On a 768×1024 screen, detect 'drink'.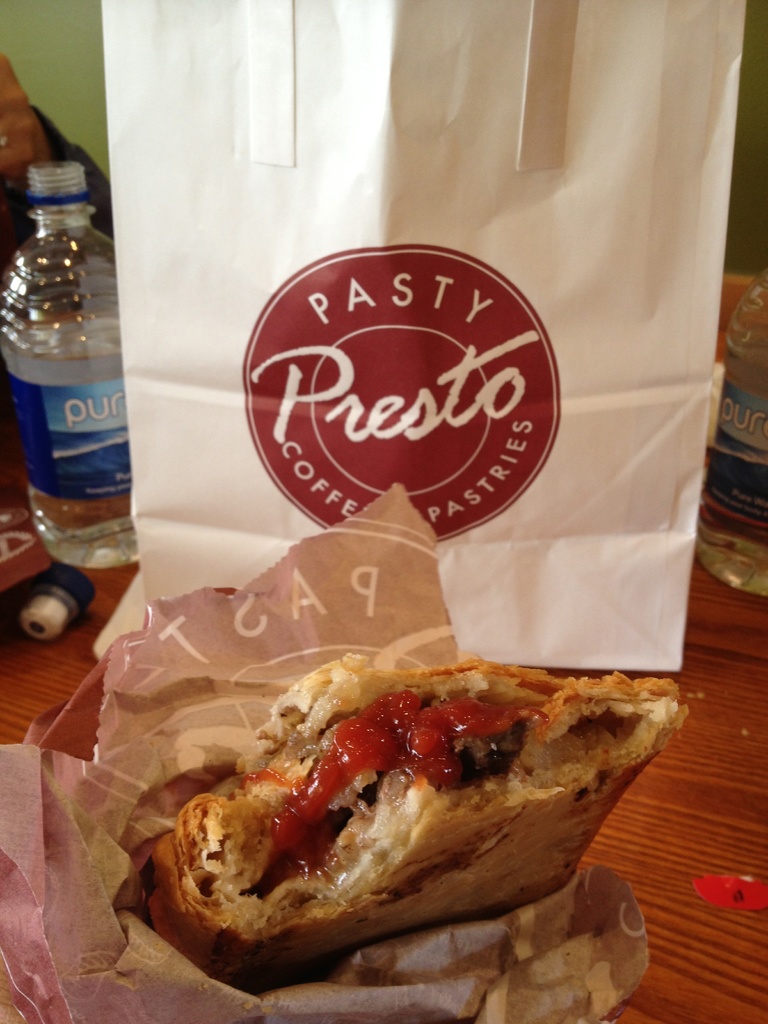
l=19, t=170, r=144, b=555.
